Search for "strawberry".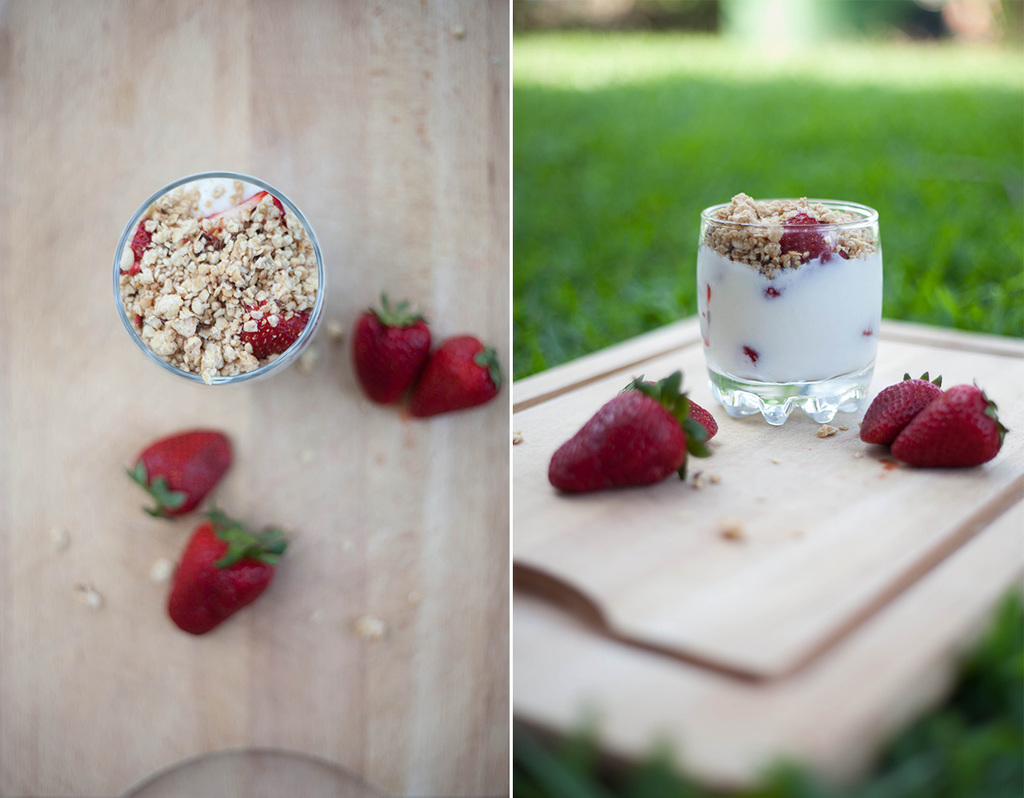
Found at locate(127, 433, 249, 545).
